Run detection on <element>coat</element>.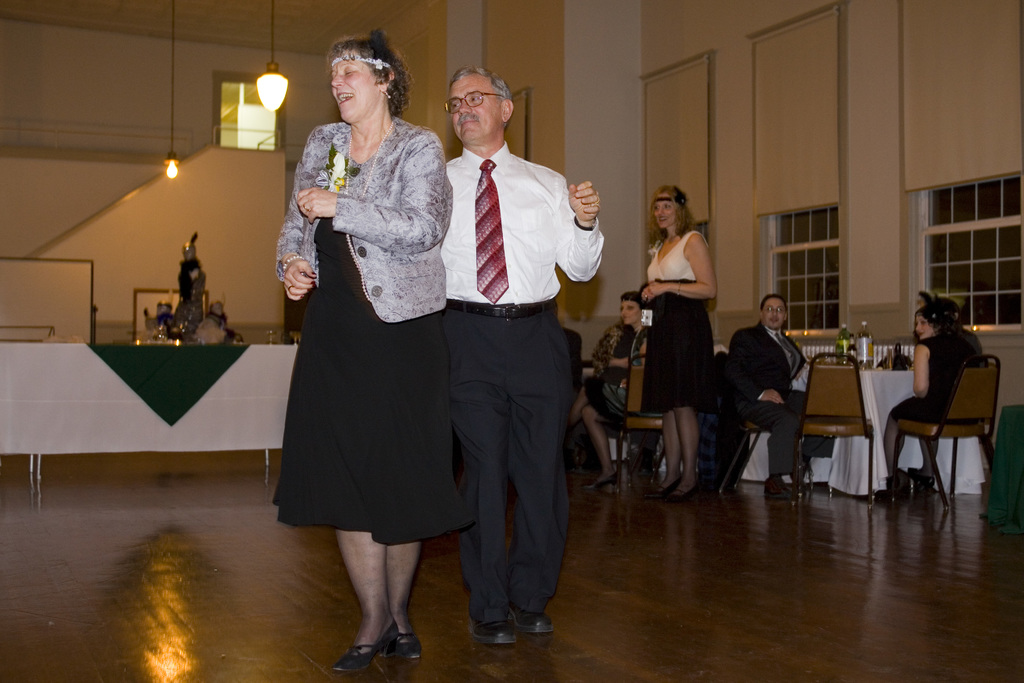
Result: 275:113:447:320.
